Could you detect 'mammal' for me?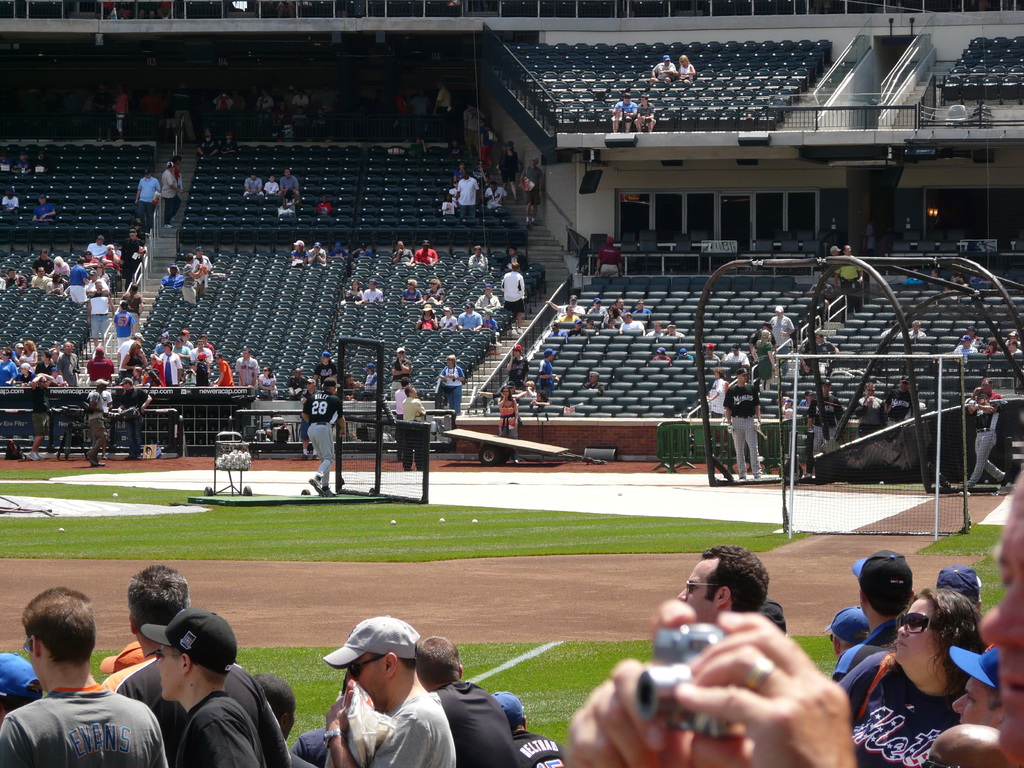
Detection result: Rect(317, 197, 332, 218).
